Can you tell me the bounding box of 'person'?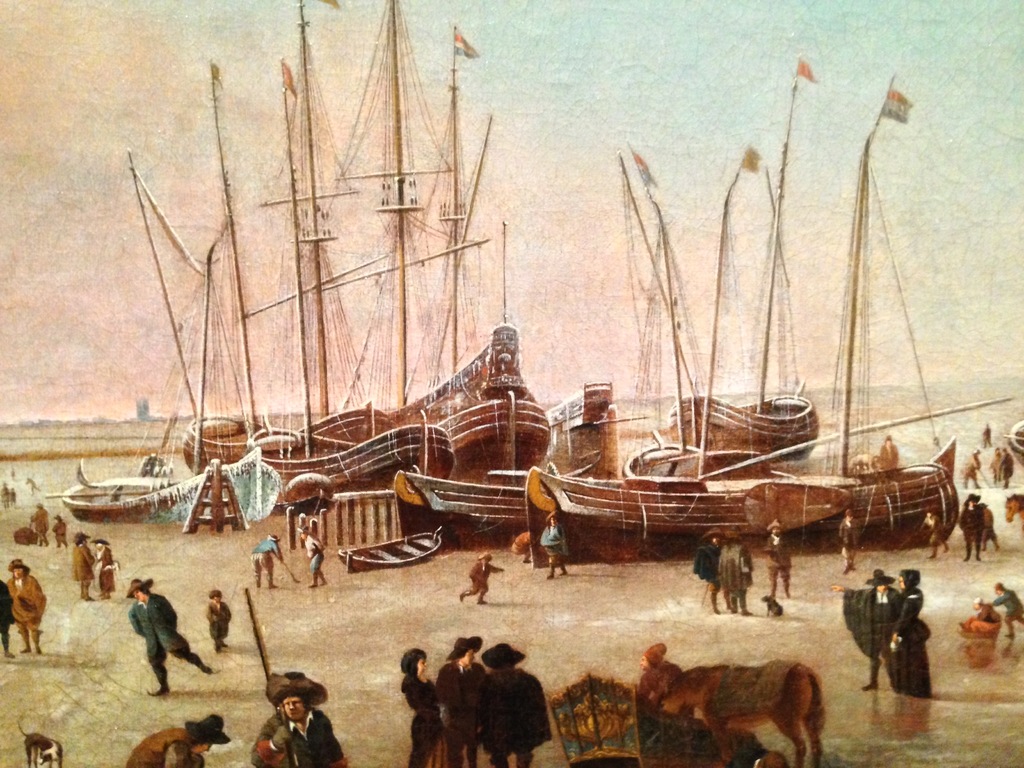
Rect(982, 584, 1023, 643).
